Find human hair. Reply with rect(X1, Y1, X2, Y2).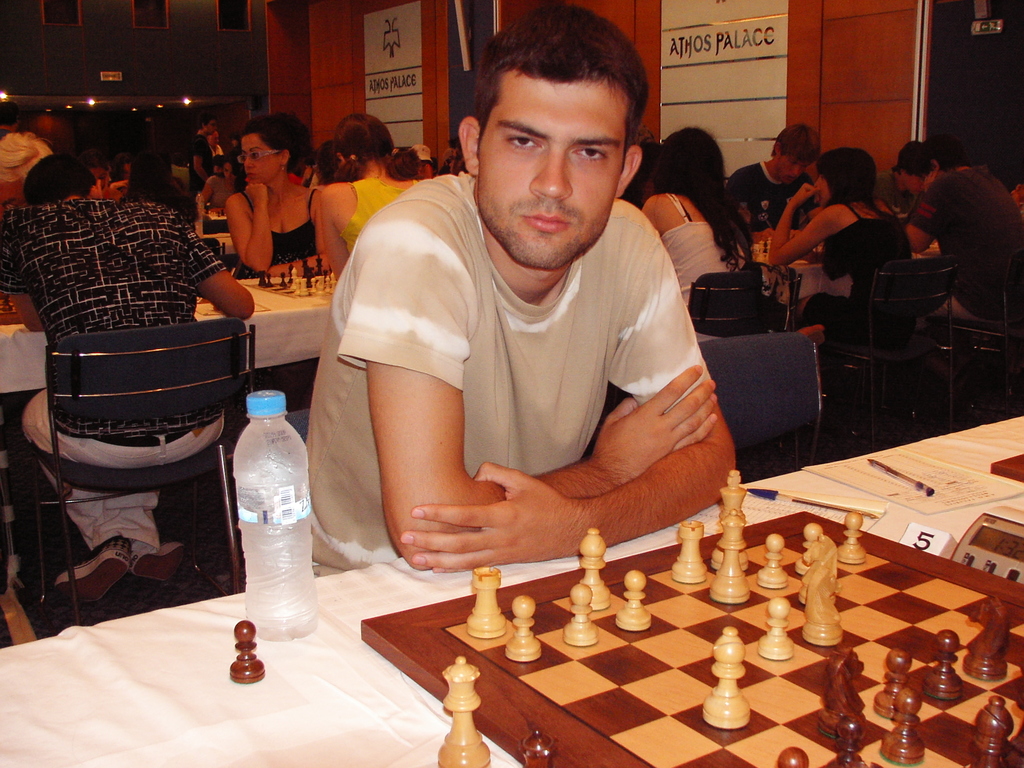
rect(23, 152, 102, 202).
